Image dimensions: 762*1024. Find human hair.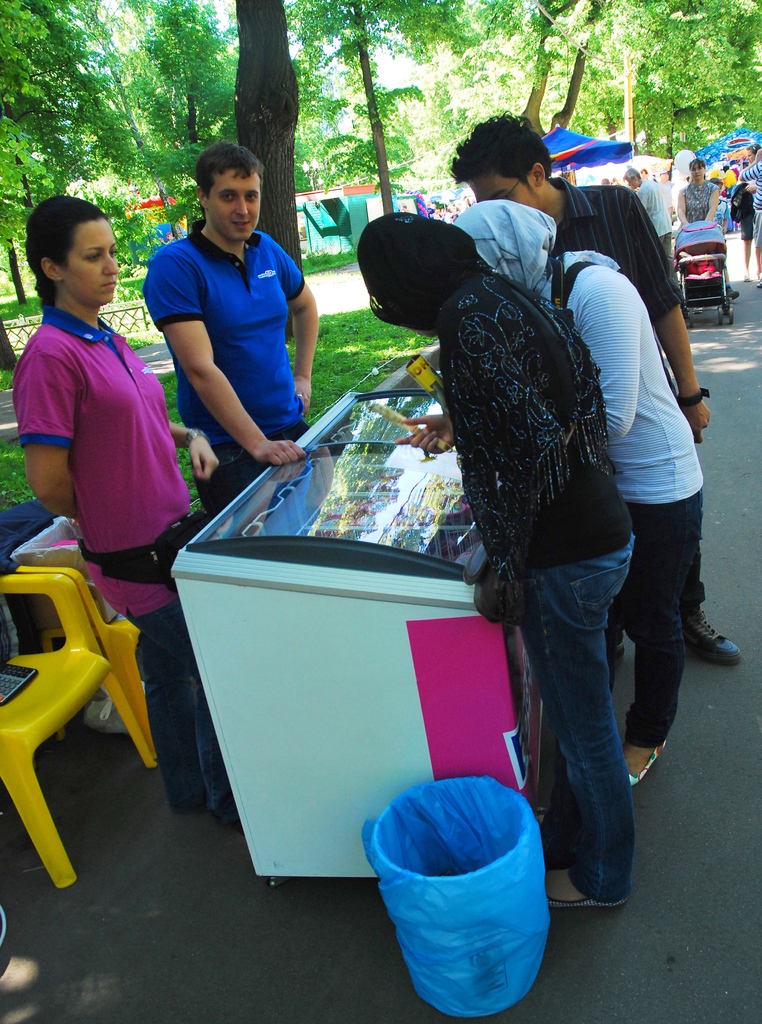
26/195/110/312.
